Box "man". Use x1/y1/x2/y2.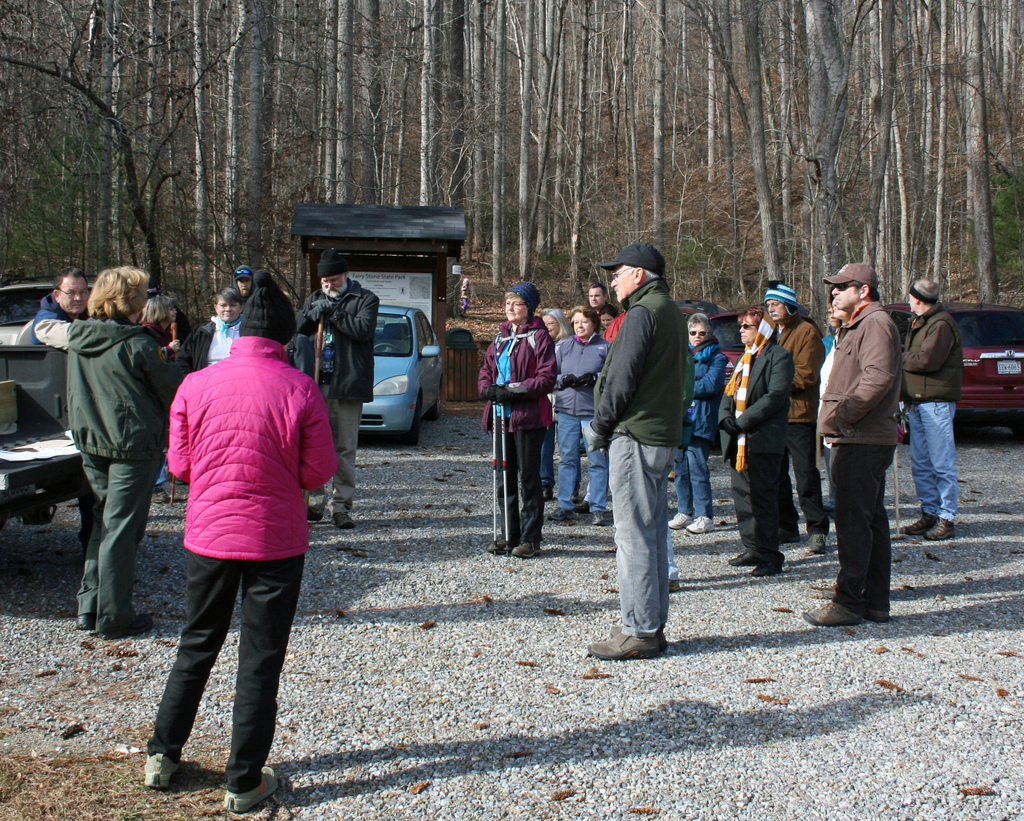
295/251/381/529.
